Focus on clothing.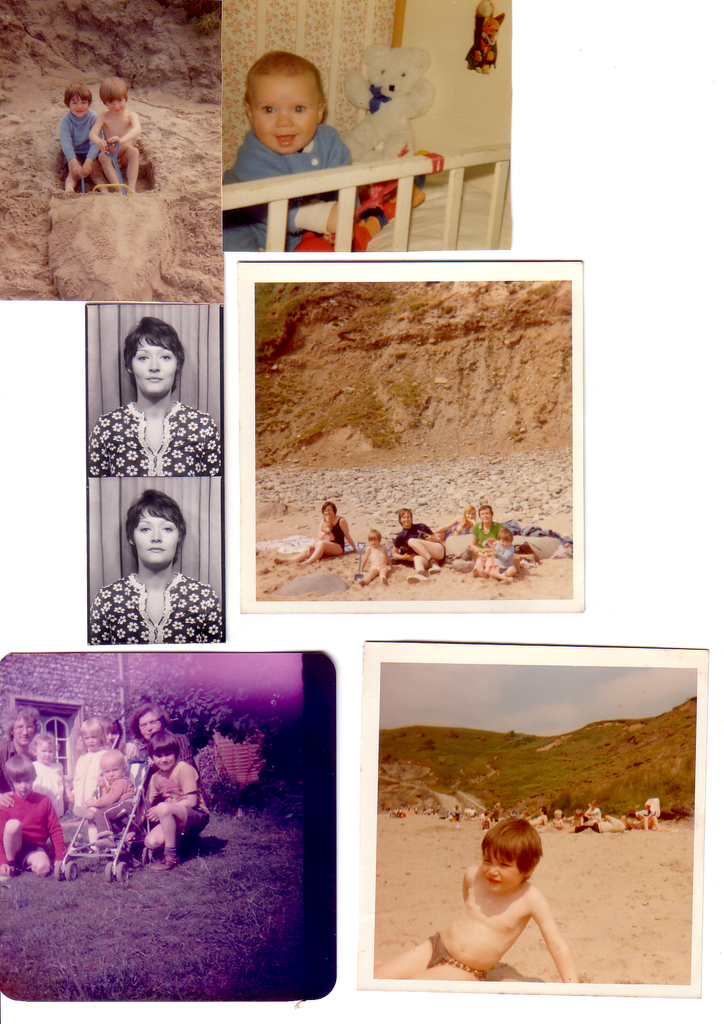
Focused at crop(220, 130, 379, 265).
